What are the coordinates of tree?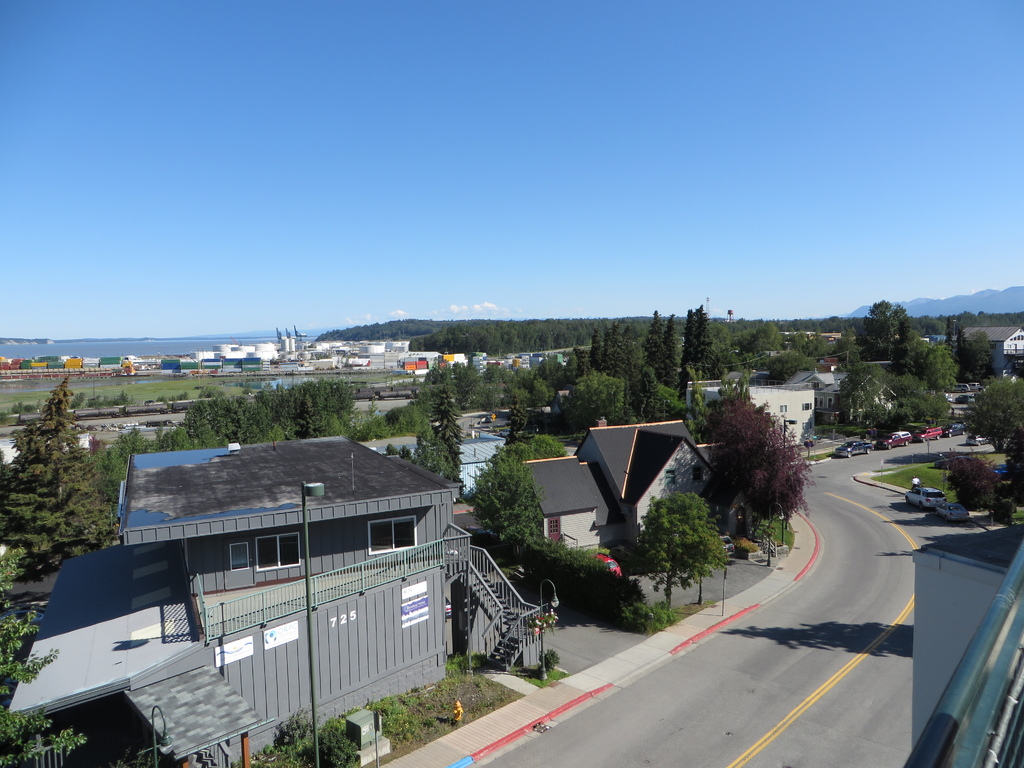
(696, 374, 824, 554).
